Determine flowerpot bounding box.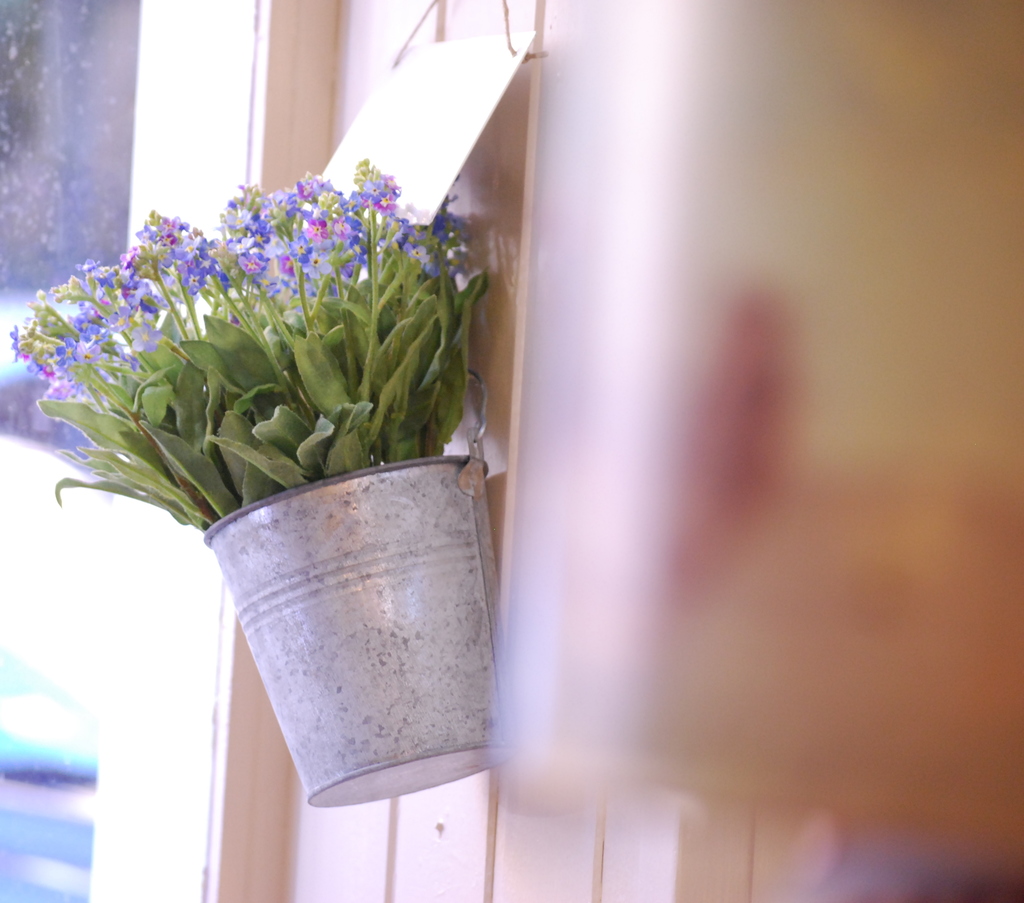
Determined: detection(204, 368, 518, 809).
